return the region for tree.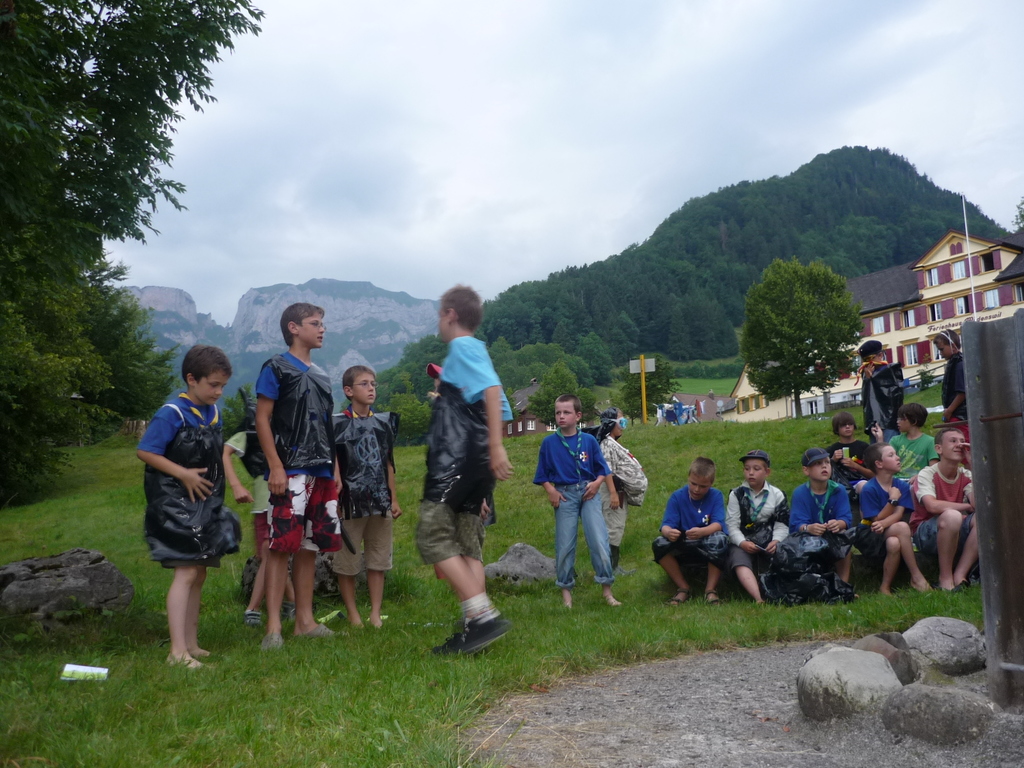
[left=614, top=356, right=683, bottom=421].
